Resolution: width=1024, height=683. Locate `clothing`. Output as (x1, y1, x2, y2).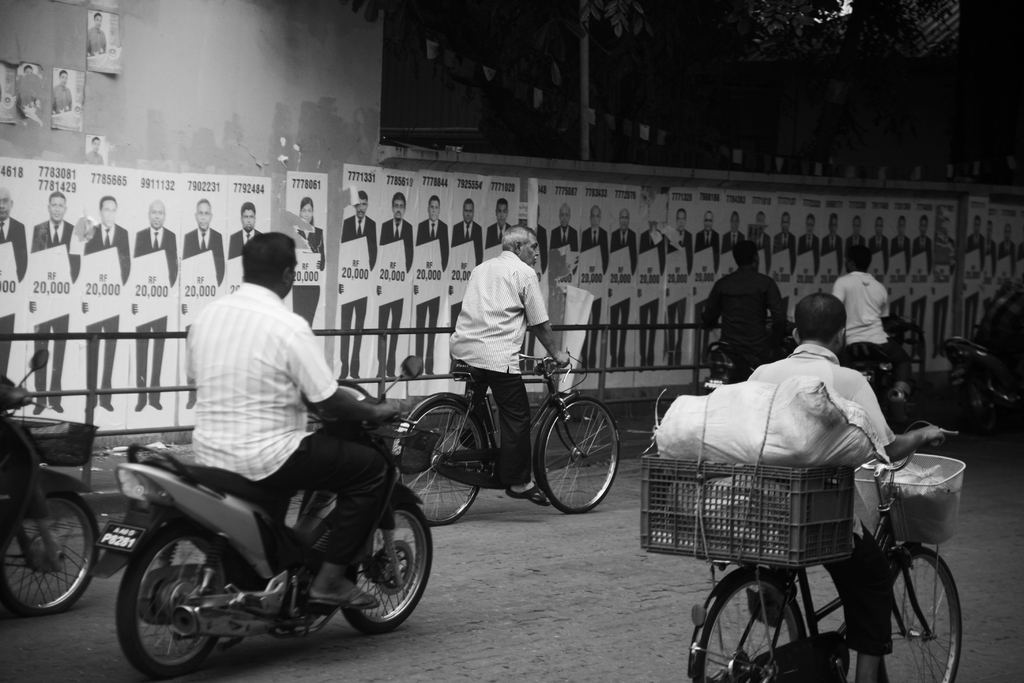
(583, 226, 611, 365).
